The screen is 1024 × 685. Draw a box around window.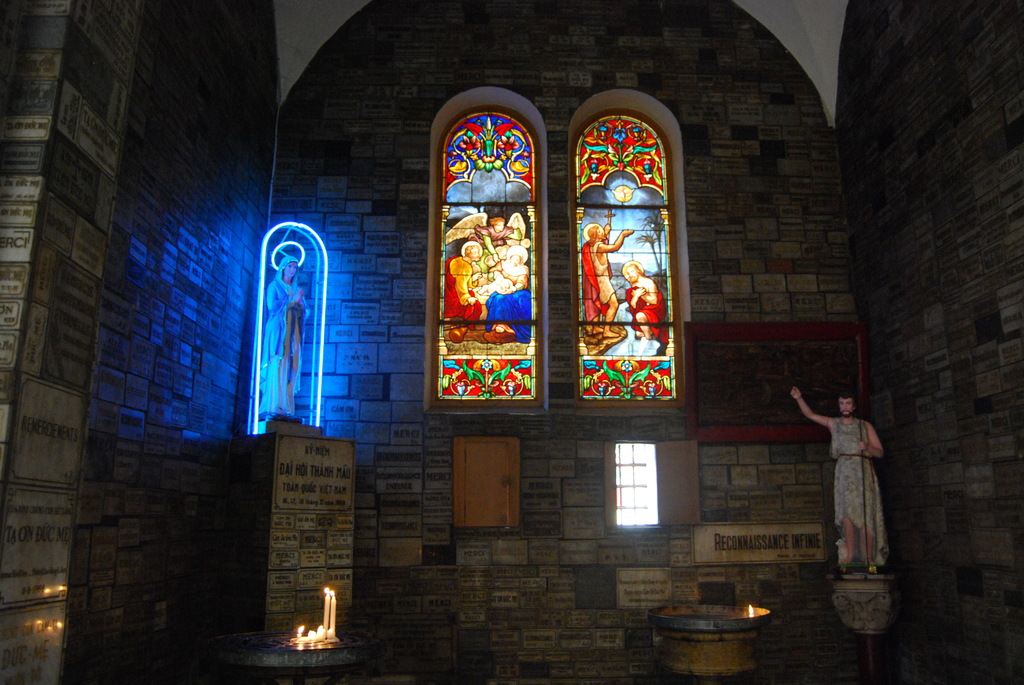
x1=431 y1=58 x2=681 y2=429.
